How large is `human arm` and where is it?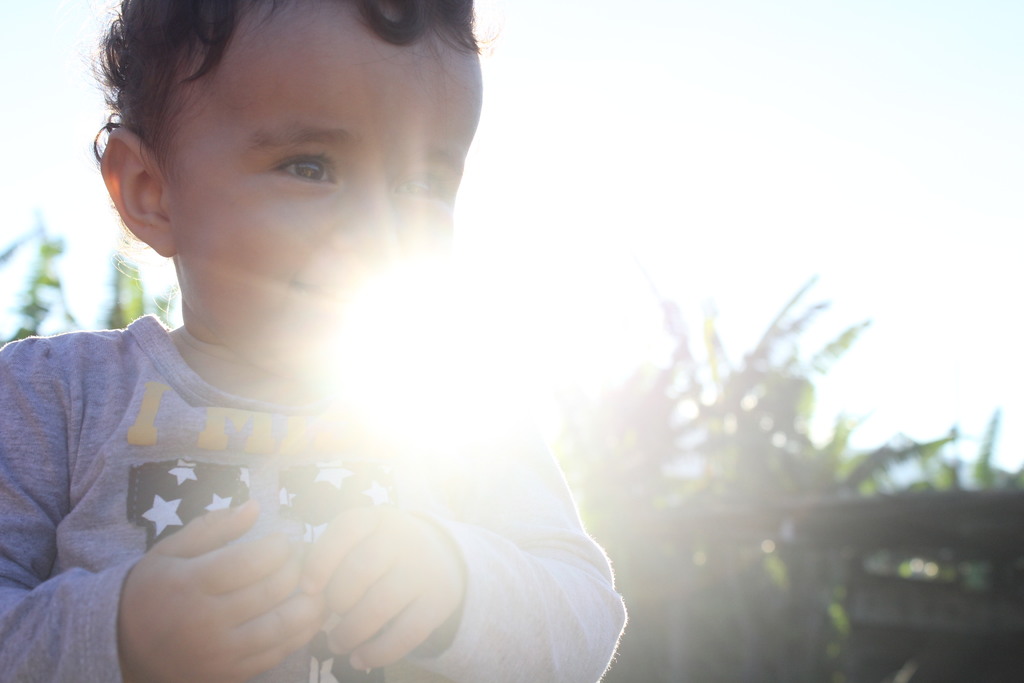
Bounding box: 299, 379, 626, 682.
